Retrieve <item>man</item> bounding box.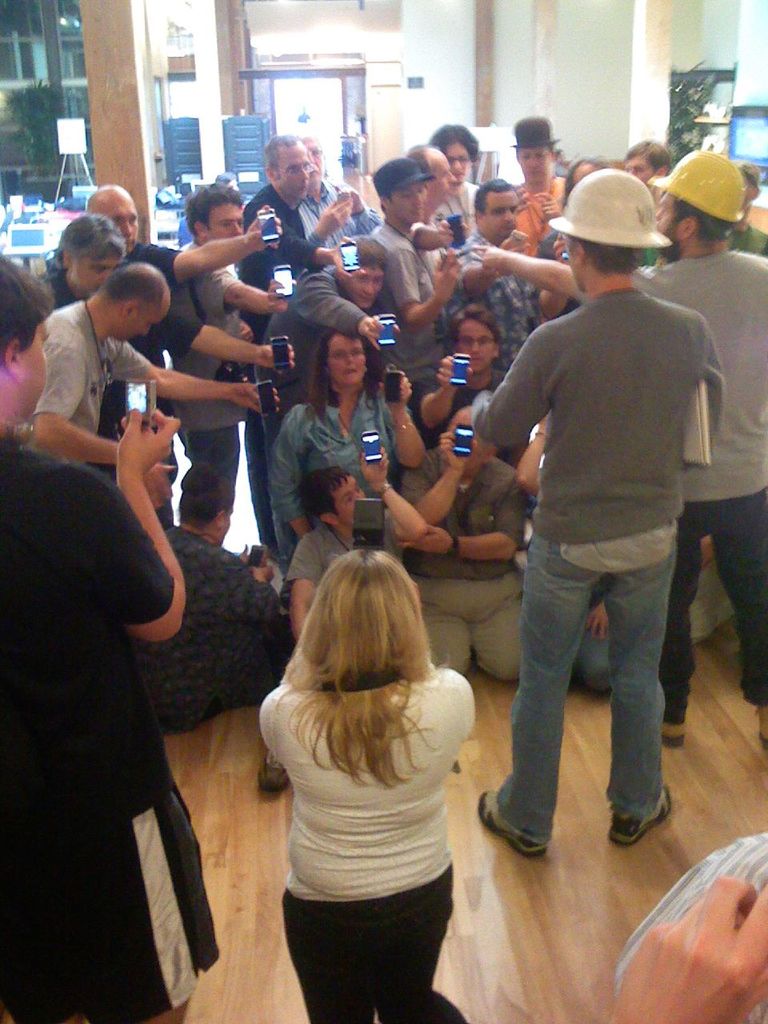
Bounding box: {"x1": 474, "y1": 179, "x2": 537, "y2": 374}.
